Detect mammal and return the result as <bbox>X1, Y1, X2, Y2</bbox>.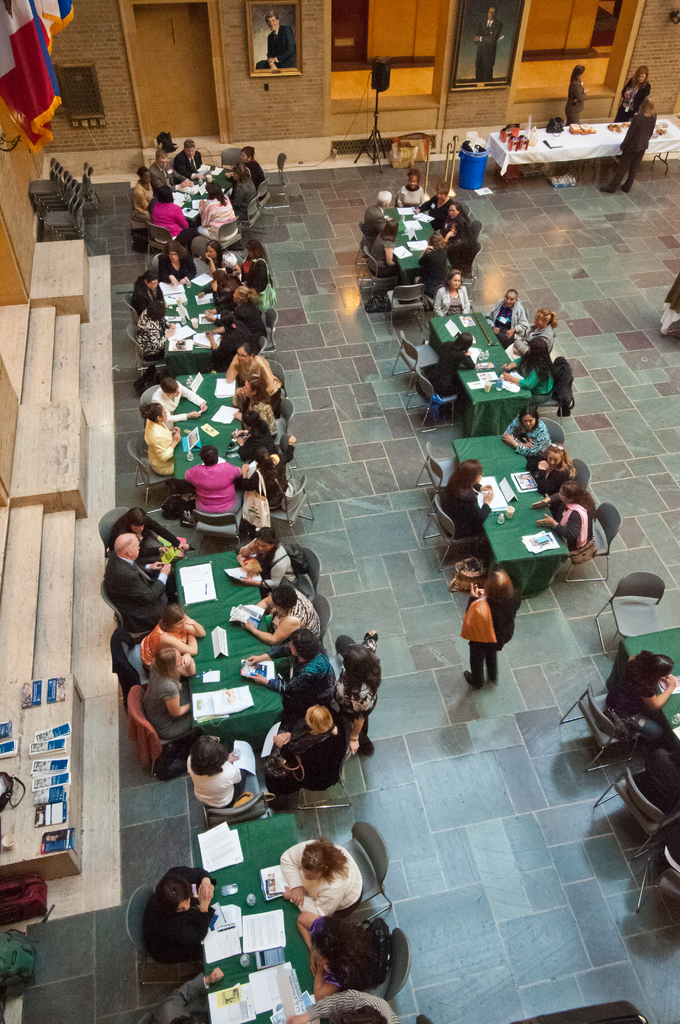
<bbox>182, 728, 254, 810</bbox>.
